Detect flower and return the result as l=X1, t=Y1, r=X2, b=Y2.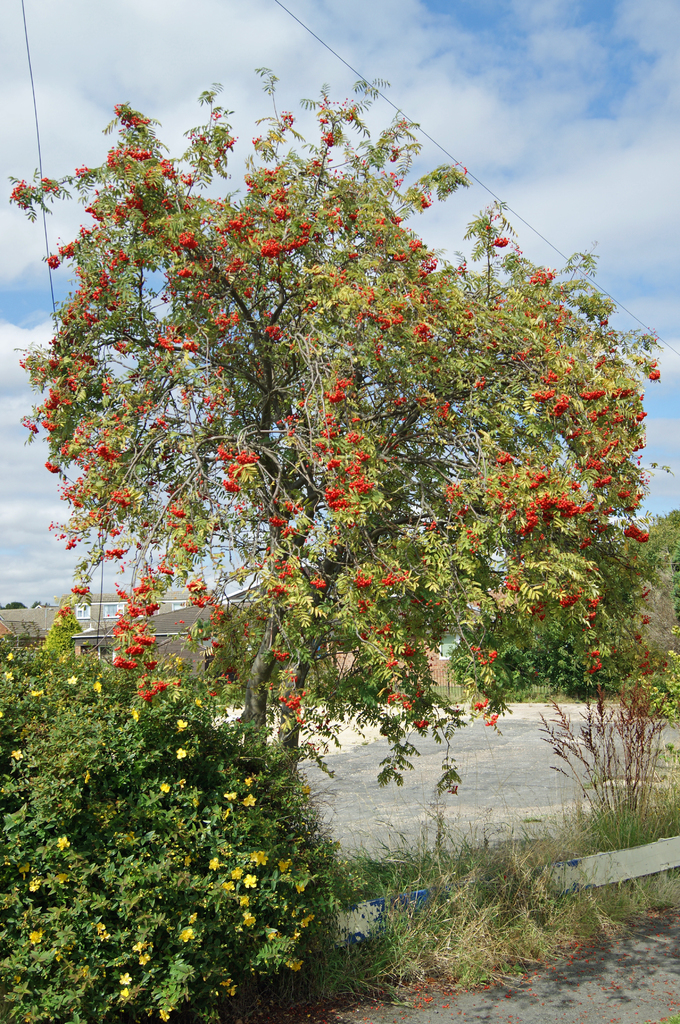
l=11, t=748, r=23, b=760.
